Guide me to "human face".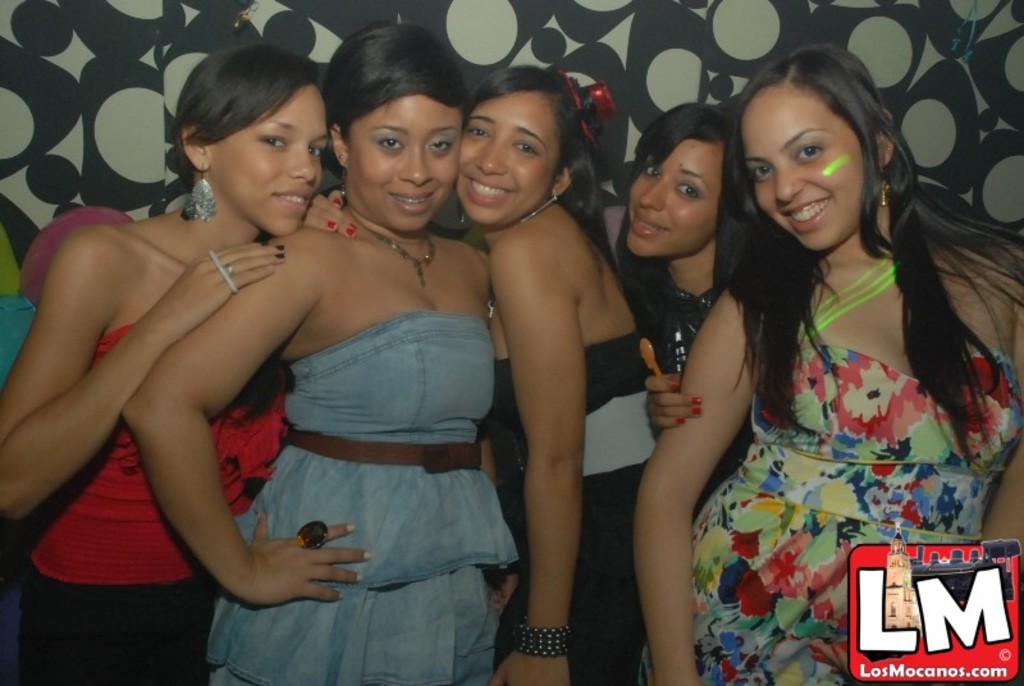
Guidance: (740,92,864,250).
